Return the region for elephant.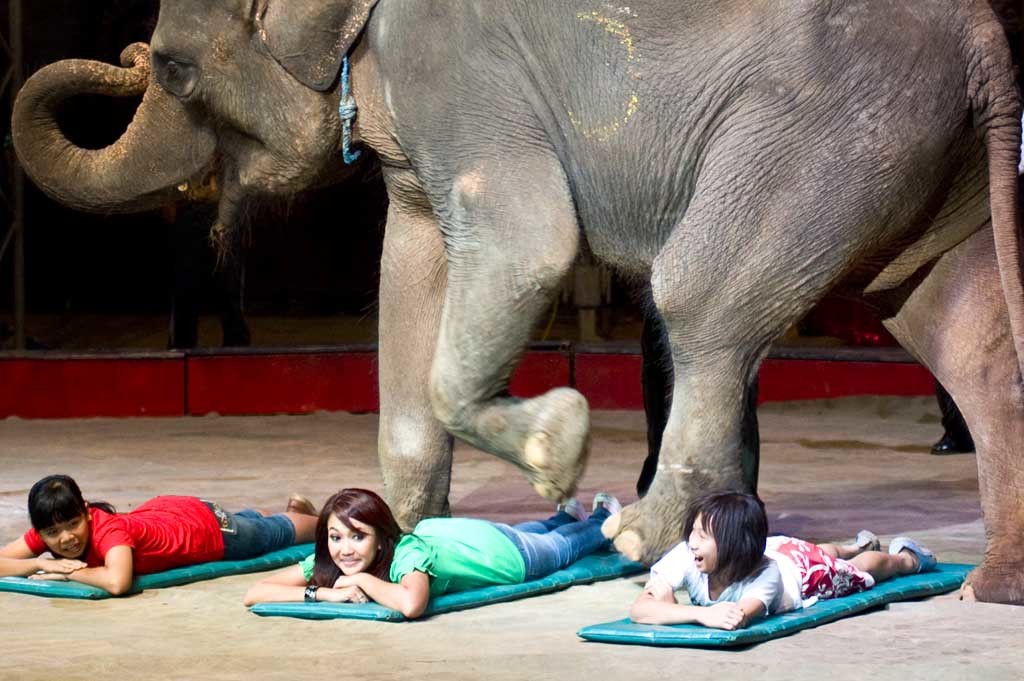
locate(0, 7, 1023, 549).
